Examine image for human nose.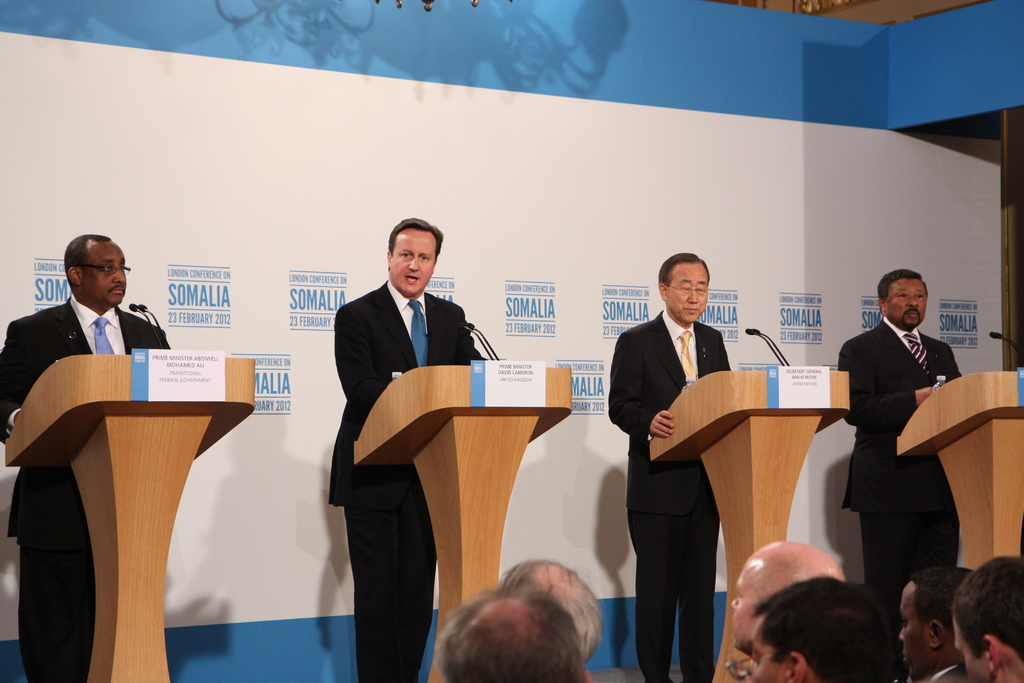
Examination result: 687/292/700/304.
